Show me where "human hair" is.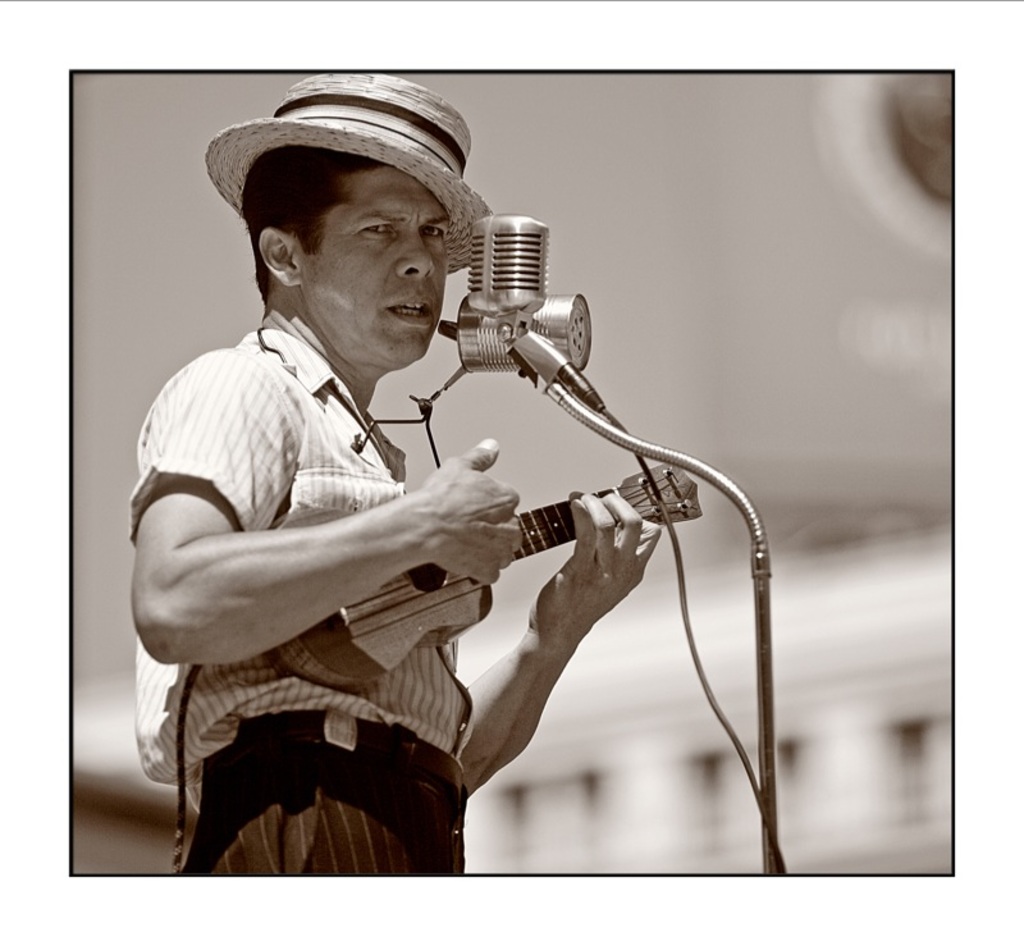
"human hair" is at x1=239 y1=143 x2=389 y2=301.
